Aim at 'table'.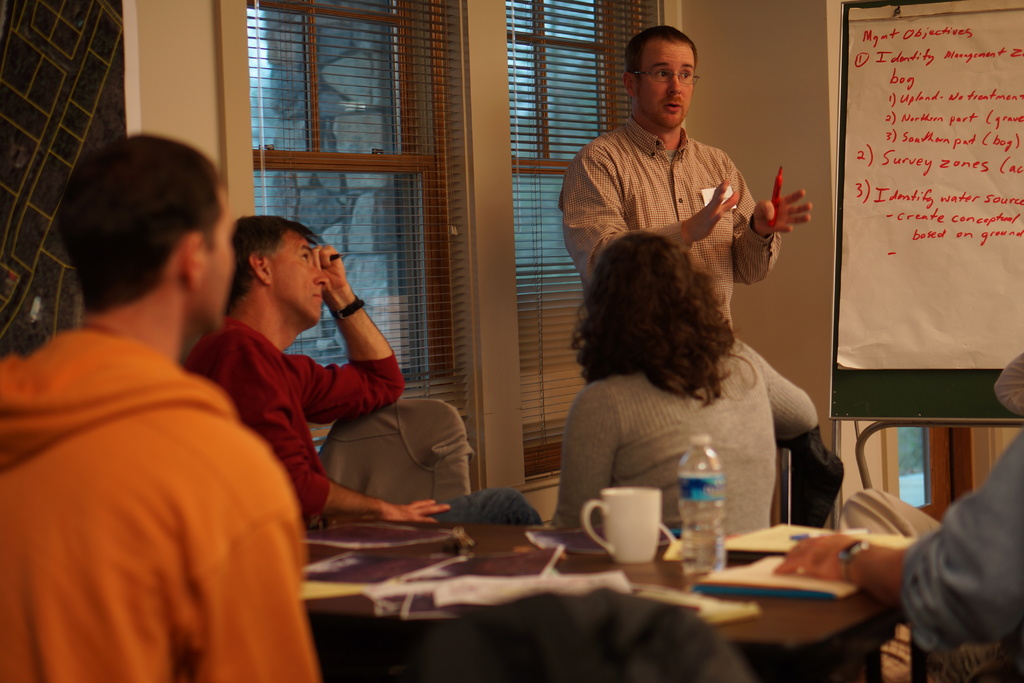
Aimed at rect(305, 522, 888, 655).
